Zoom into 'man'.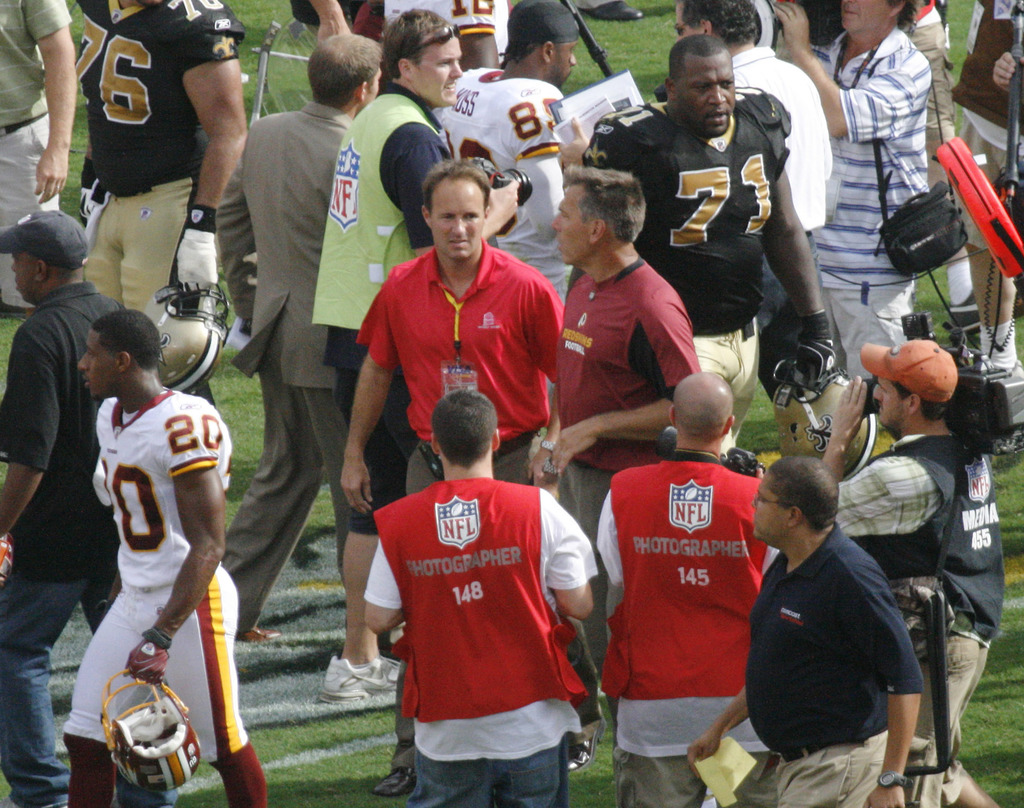
Zoom target: pyautogui.locateOnScreen(570, 33, 850, 453).
